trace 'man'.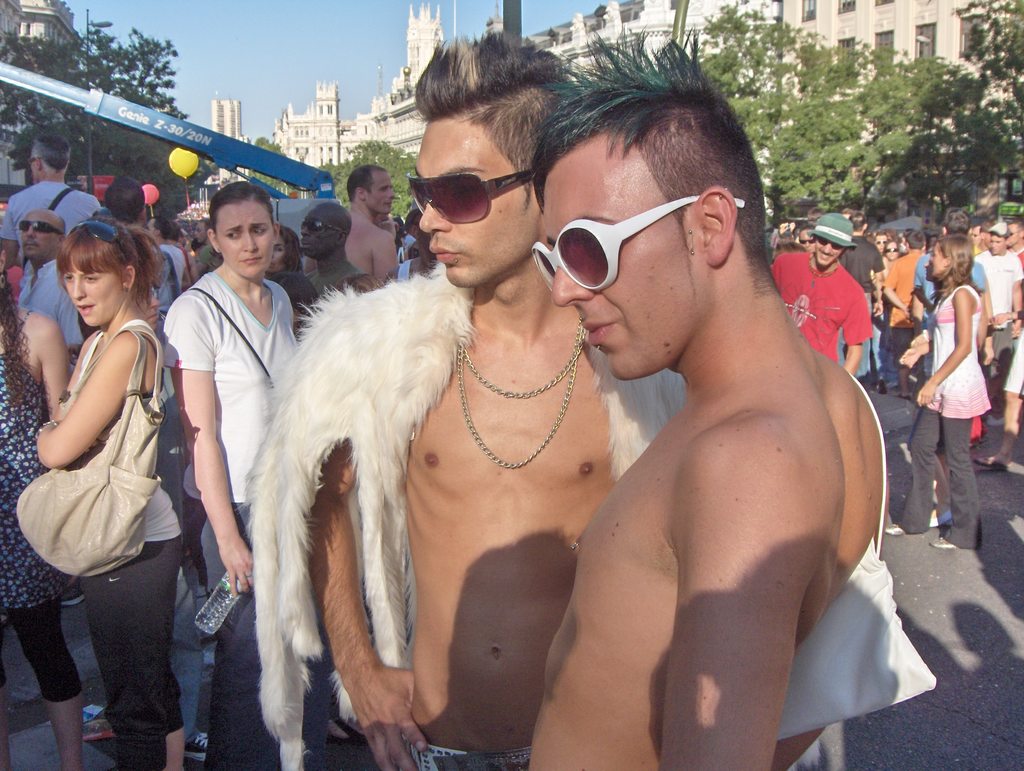
Traced to box=[529, 33, 891, 770].
